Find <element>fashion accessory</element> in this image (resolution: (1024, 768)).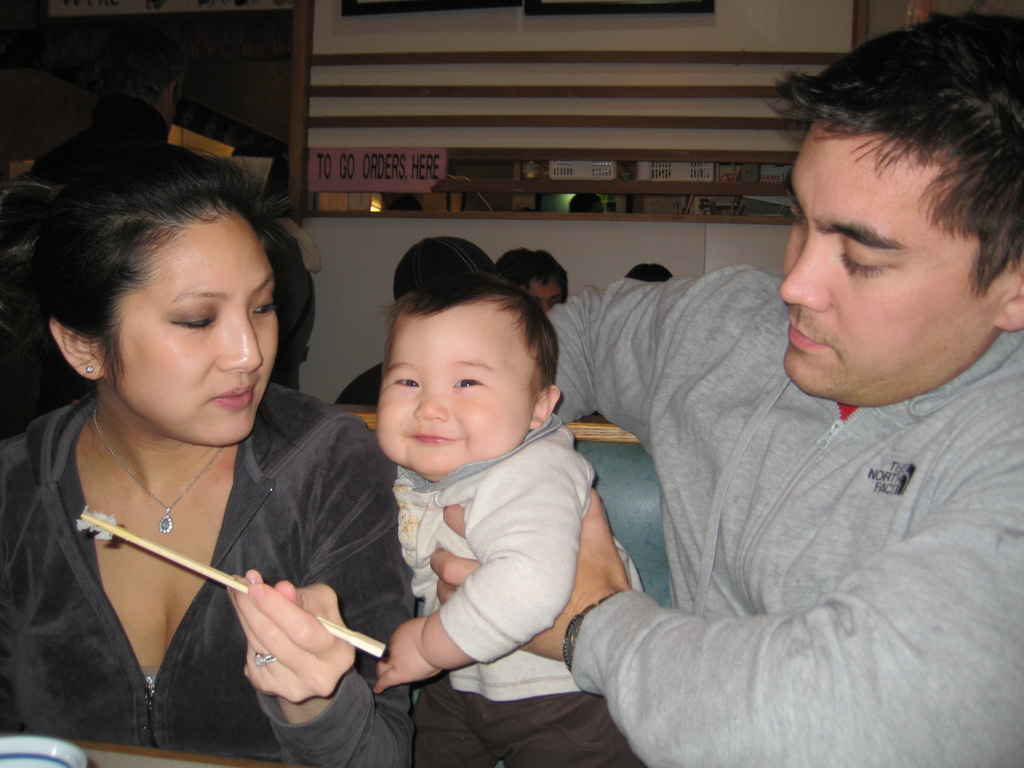
(left=255, top=652, right=282, bottom=669).
